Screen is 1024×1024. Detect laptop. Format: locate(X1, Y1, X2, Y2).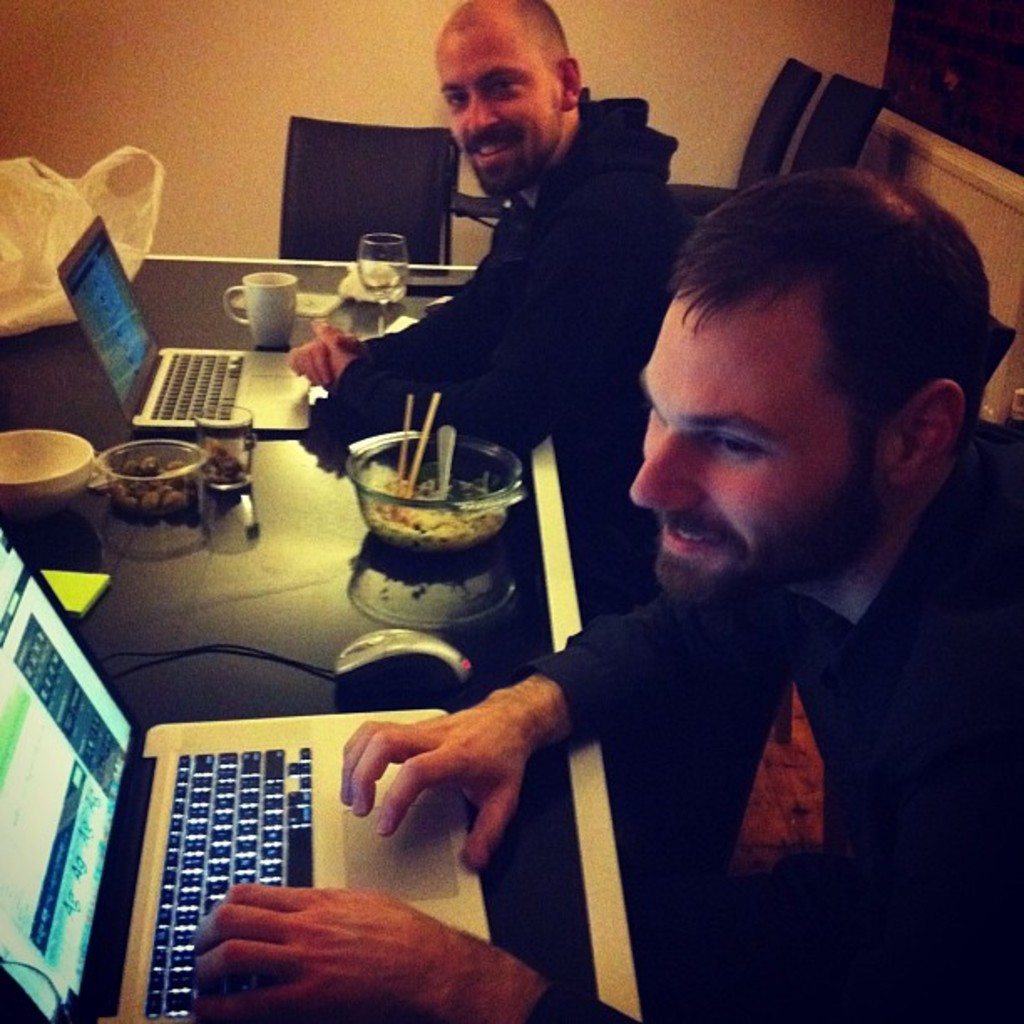
locate(54, 214, 313, 433).
